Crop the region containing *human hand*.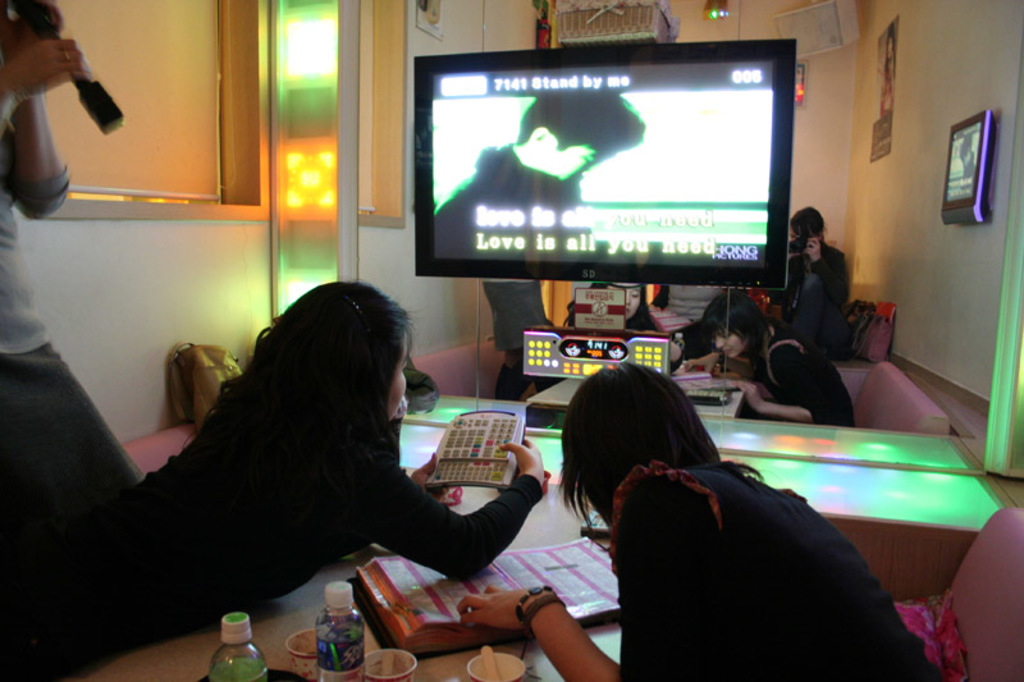
Crop region: bbox=[733, 381, 768, 413].
